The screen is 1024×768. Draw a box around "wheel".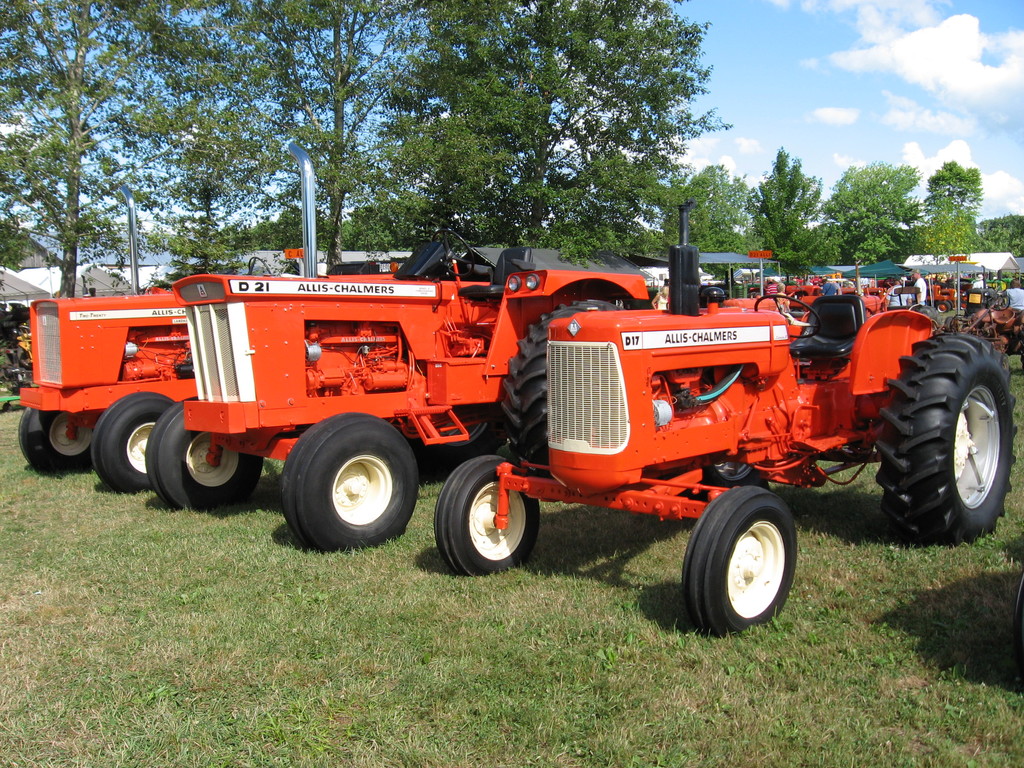
left=282, top=413, right=419, bottom=554.
